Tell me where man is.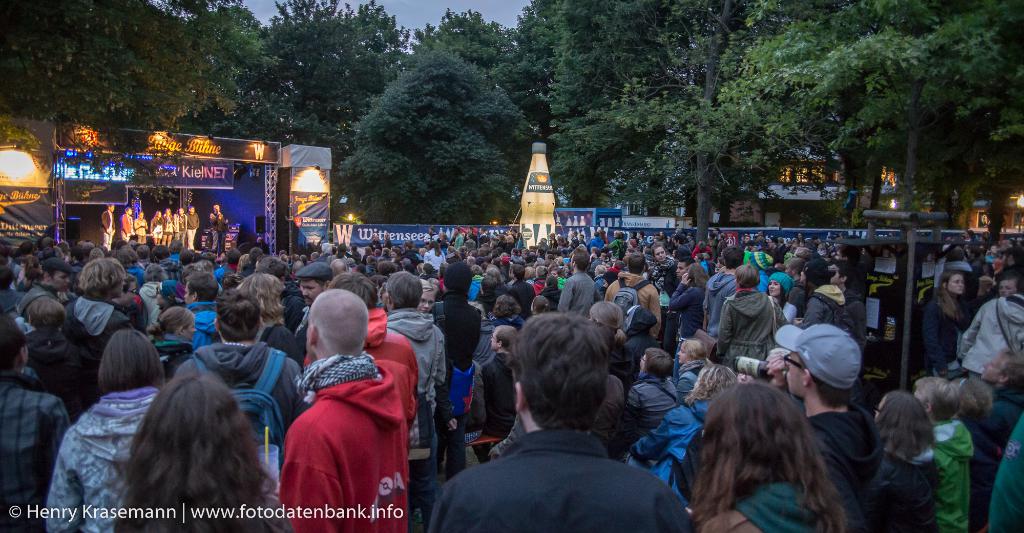
man is at BBox(771, 329, 881, 532).
